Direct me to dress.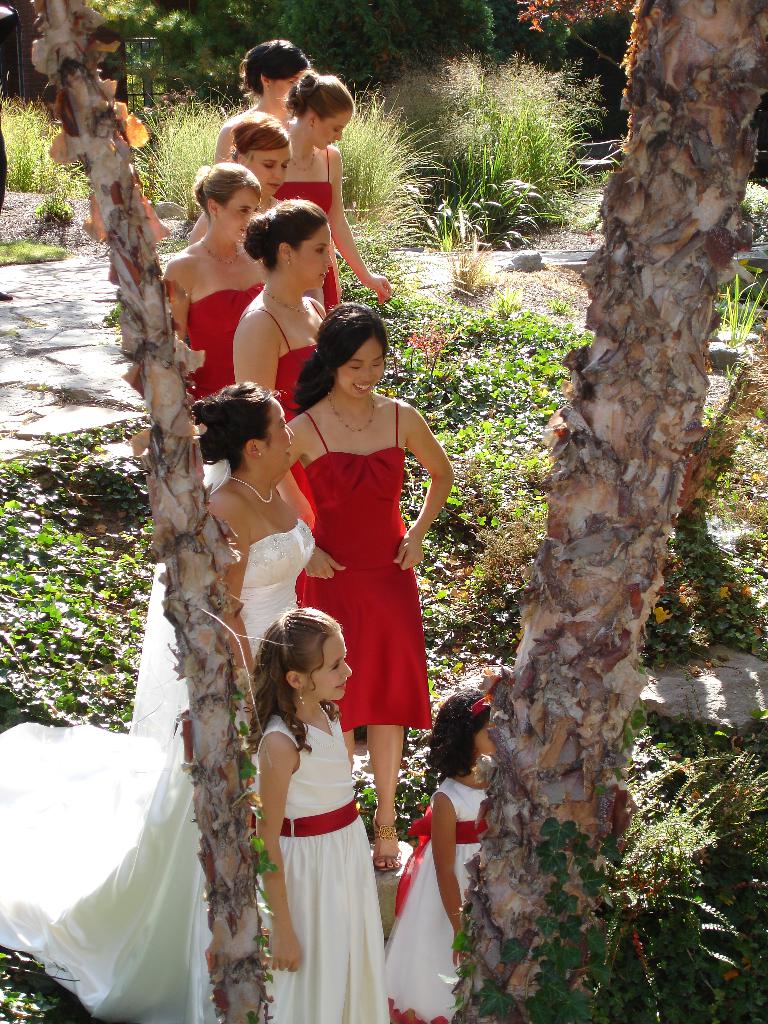
Direction: rect(305, 406, 433, 739).
